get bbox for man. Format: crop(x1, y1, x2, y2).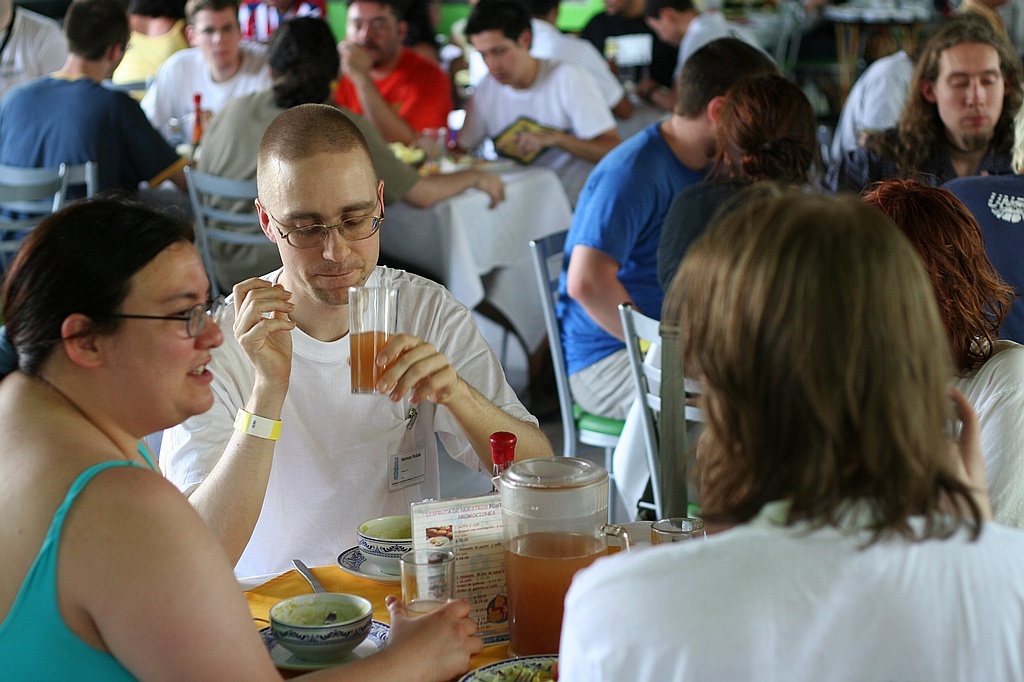
crop(656, 3, 783, 81).
